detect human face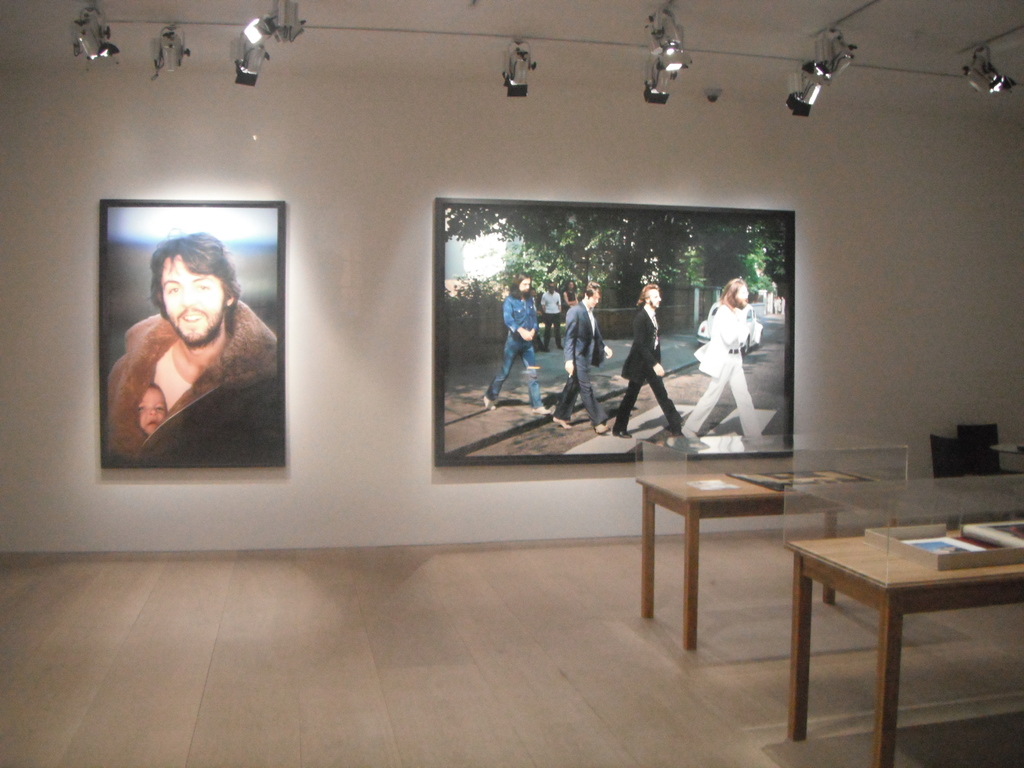
(517,276,532,298)
